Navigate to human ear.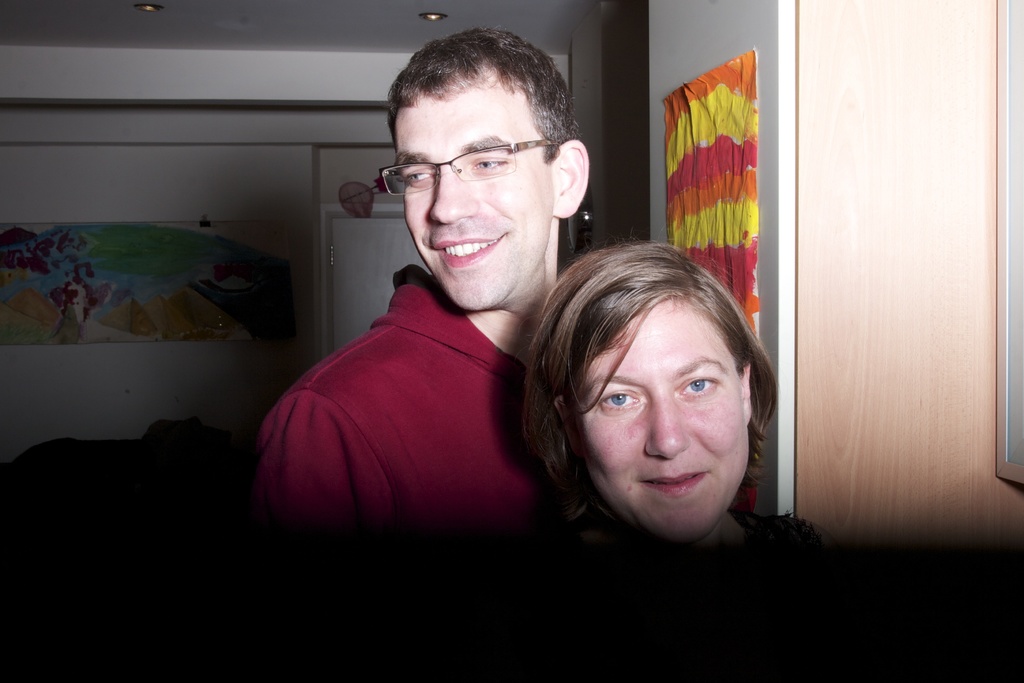
Navigation target: (736,362,751,425).
